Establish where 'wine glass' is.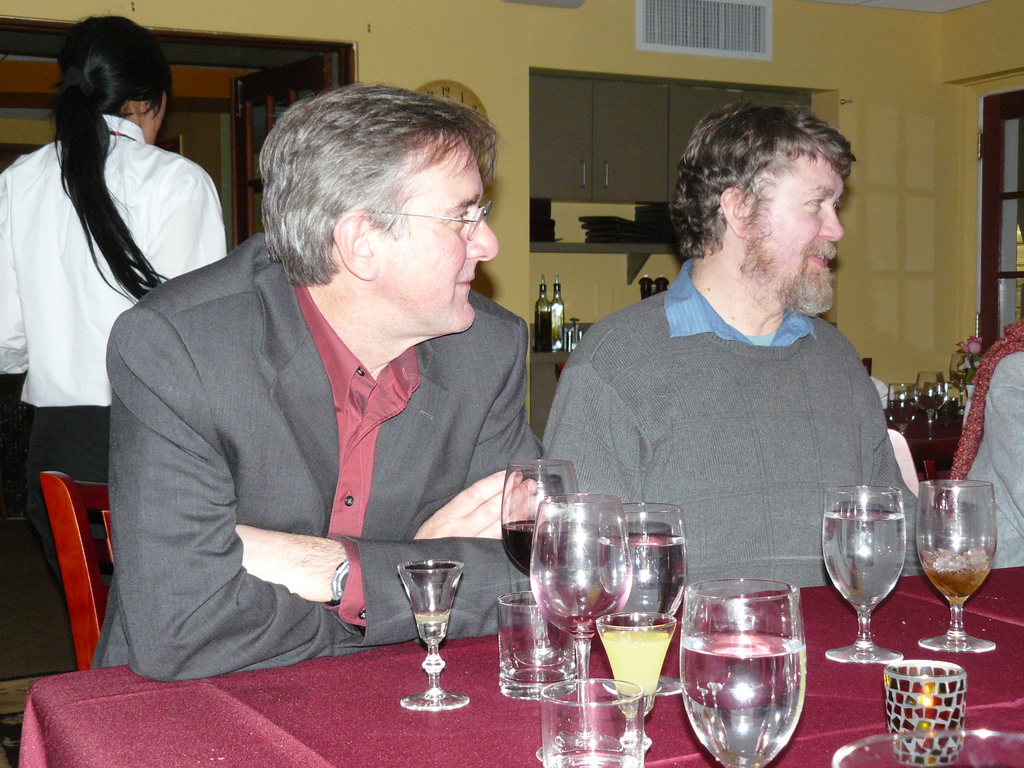
Established at <box>530,495,633,765</box>.
